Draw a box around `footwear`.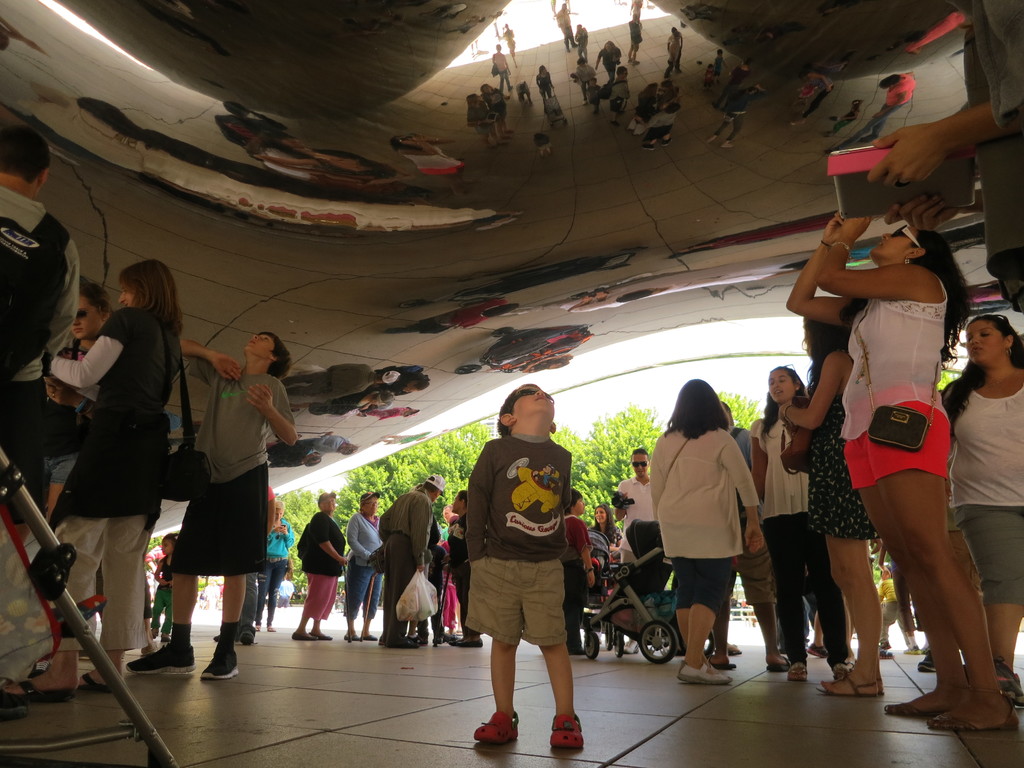
[x1=675, y1=657, x2=730, y2=683].
